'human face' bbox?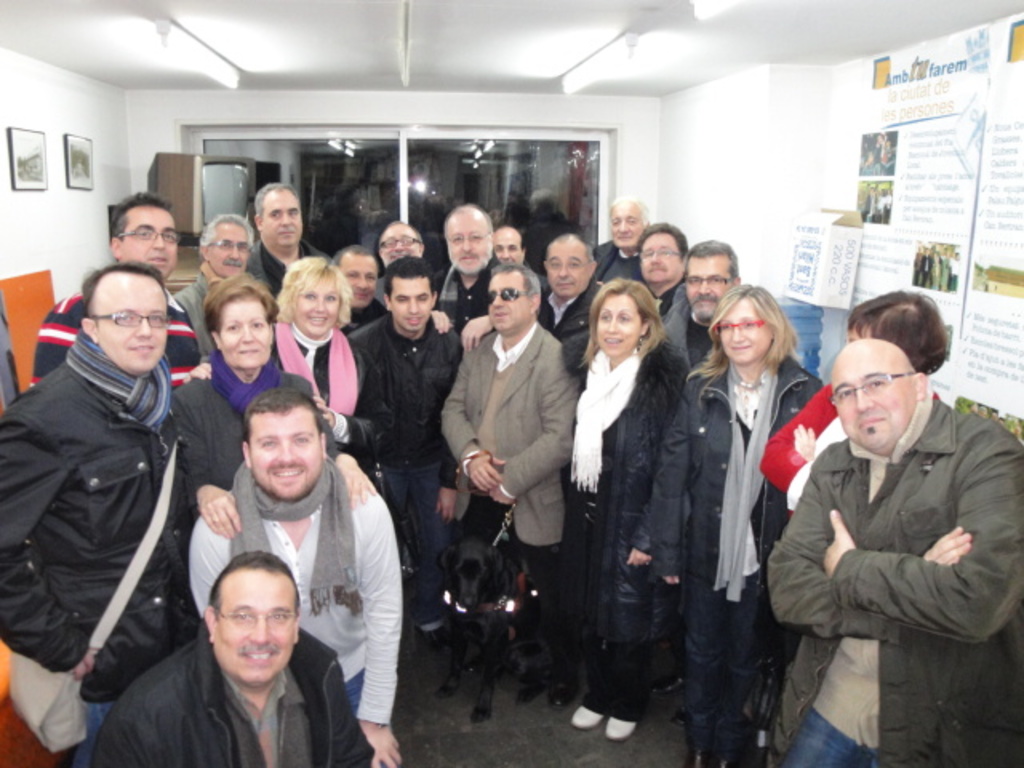
[x1=830, y1=350, x2=914, y2=451]
